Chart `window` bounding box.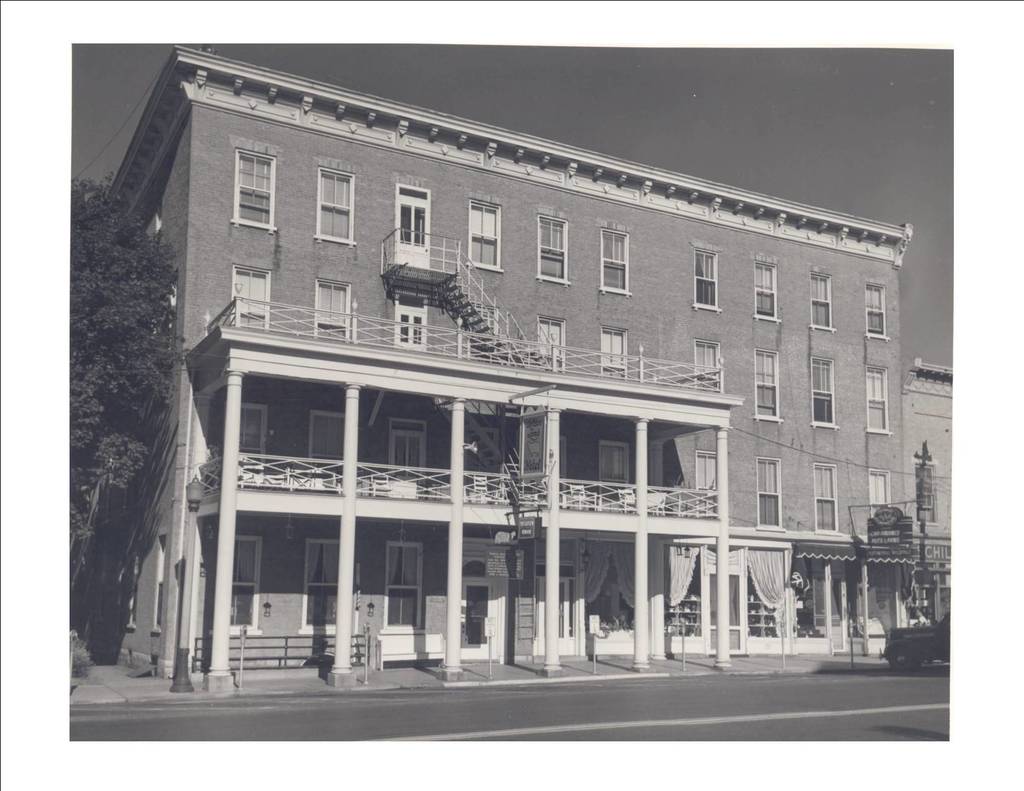
Charted: detection(231, 142, 272, 232).
